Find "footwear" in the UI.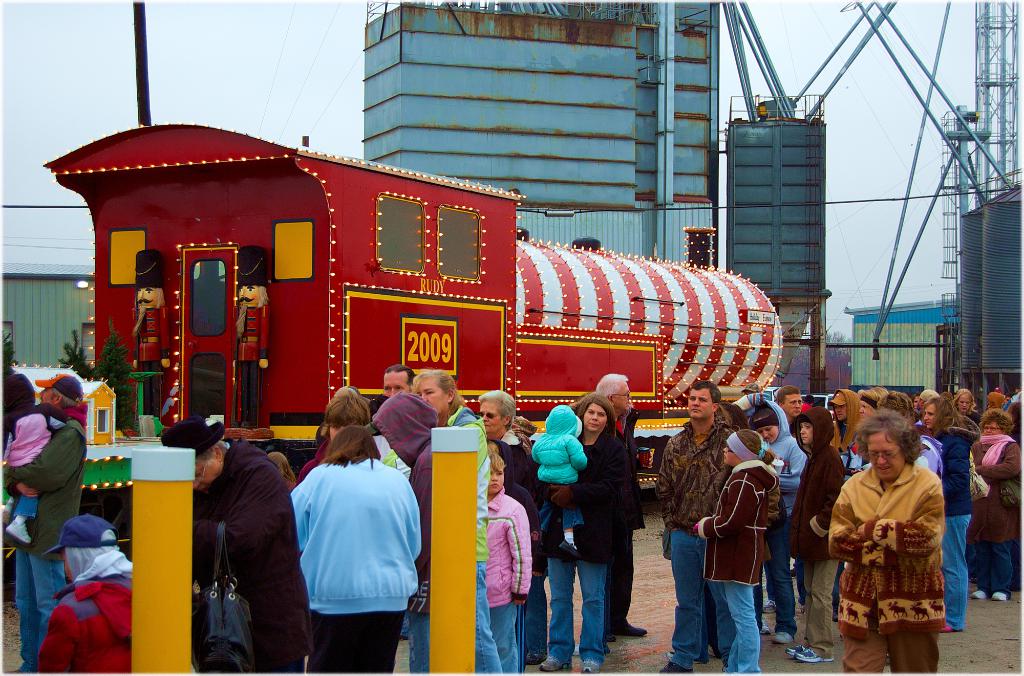
UI element at bbox=[659, 660, 692, 675].
